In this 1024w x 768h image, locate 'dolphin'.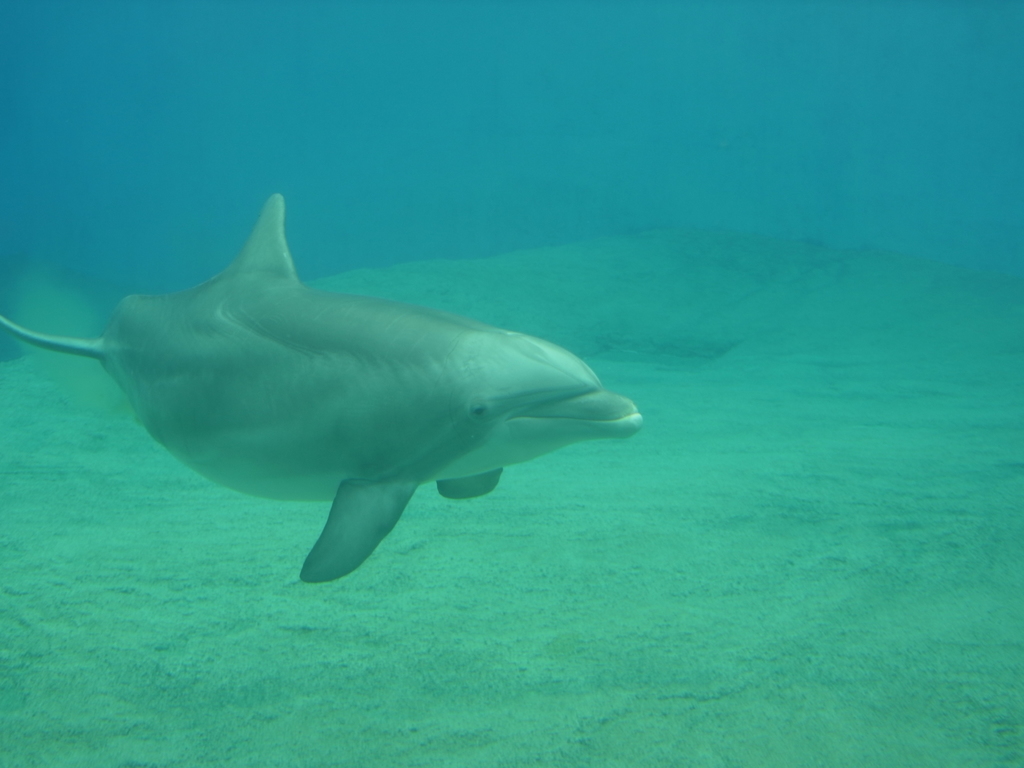
Bounding box: crop(0, 191, 646, 585).
